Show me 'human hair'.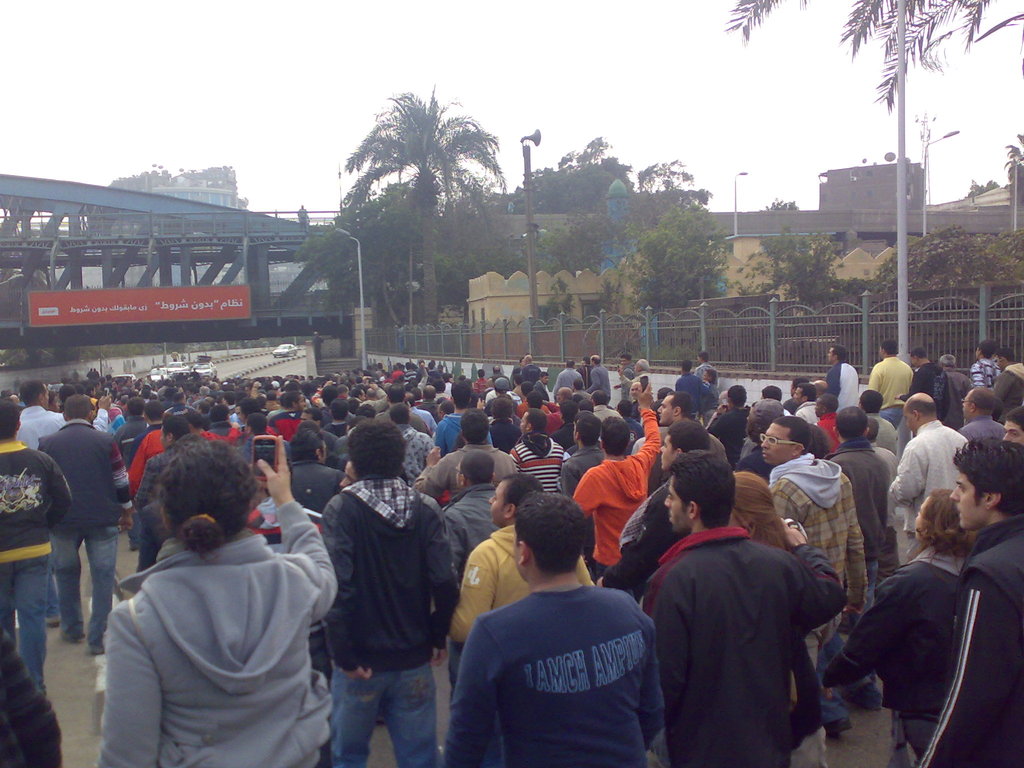
'human hair' is here: pyautogui.locateOnScreen(459, 448, 497, 484).
